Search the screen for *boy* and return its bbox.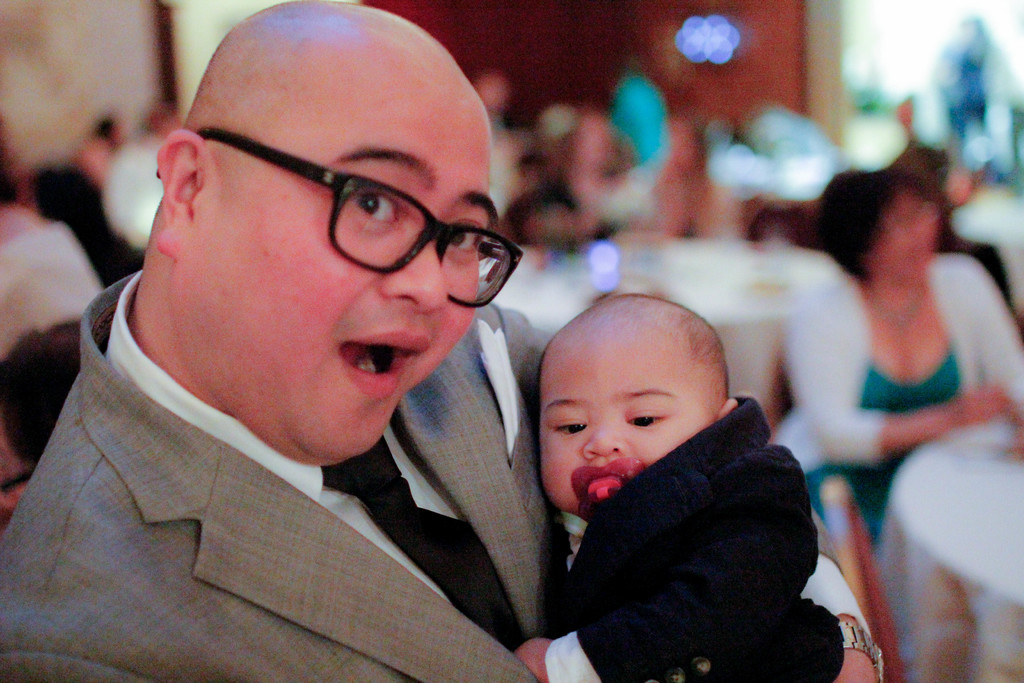
Found: BBox(504, 290, 846, 678).
